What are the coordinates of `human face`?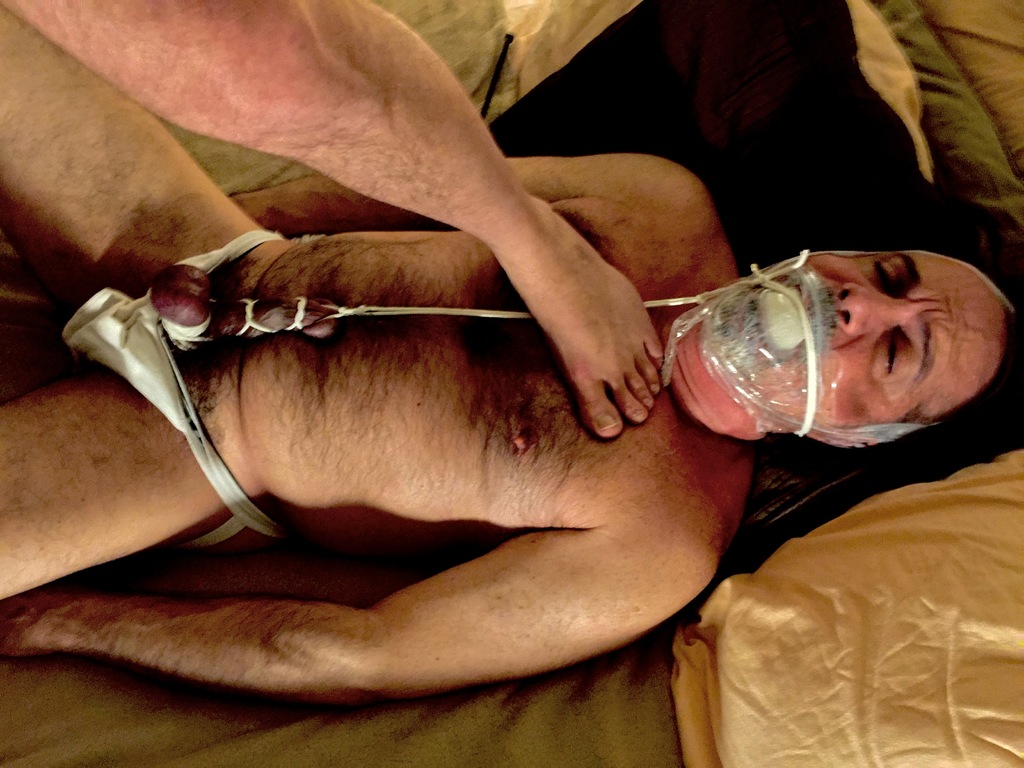
box=[695, 241, 1011, 433].
